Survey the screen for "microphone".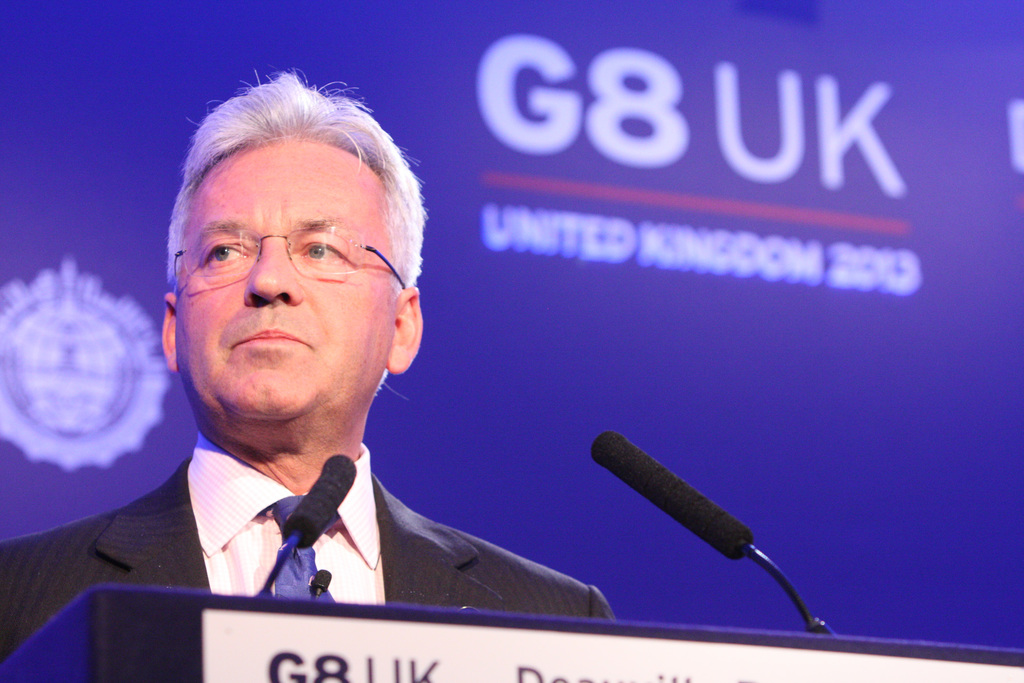
Survey found: {"x1": 309, "y1": 570, "x2": 334, "y2": 595}.
